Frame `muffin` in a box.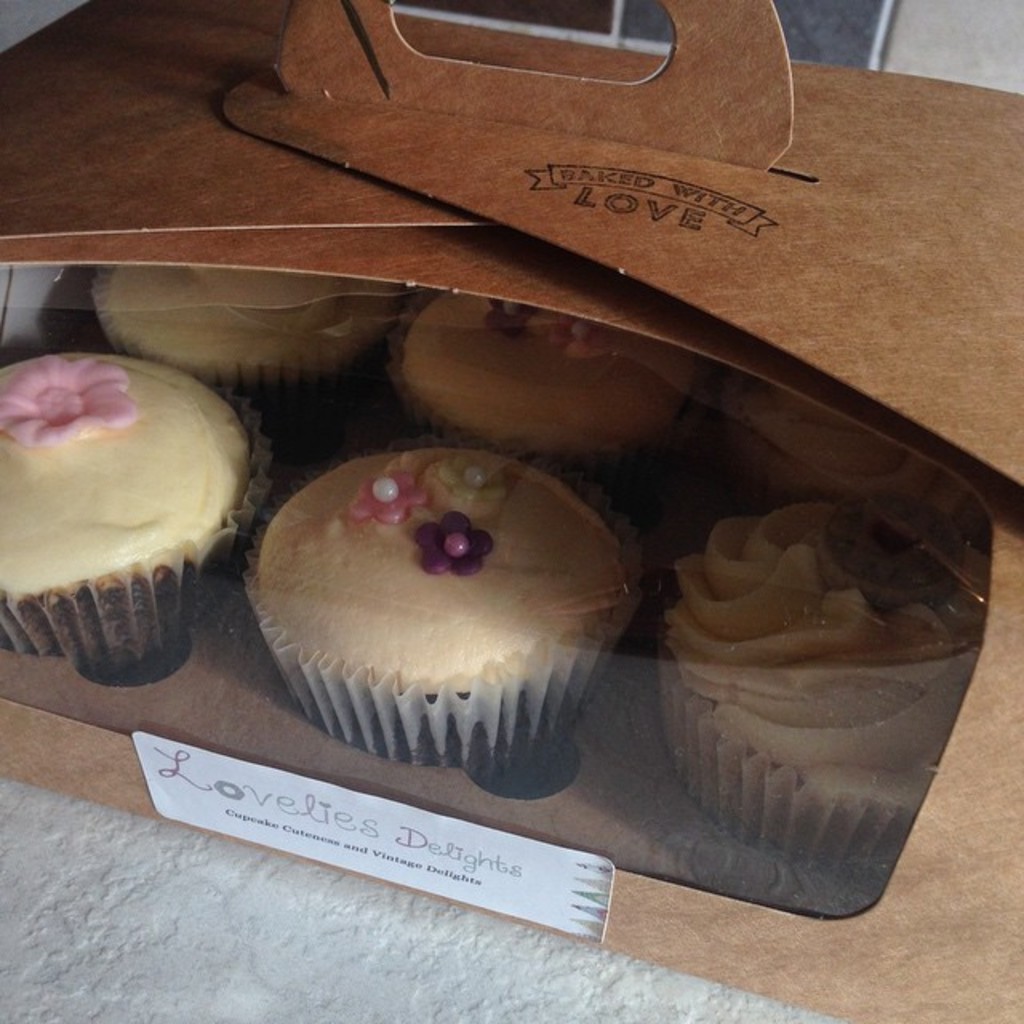
{"x1": 86, "y1": 258, "x2": 413, "y2": 440}.
